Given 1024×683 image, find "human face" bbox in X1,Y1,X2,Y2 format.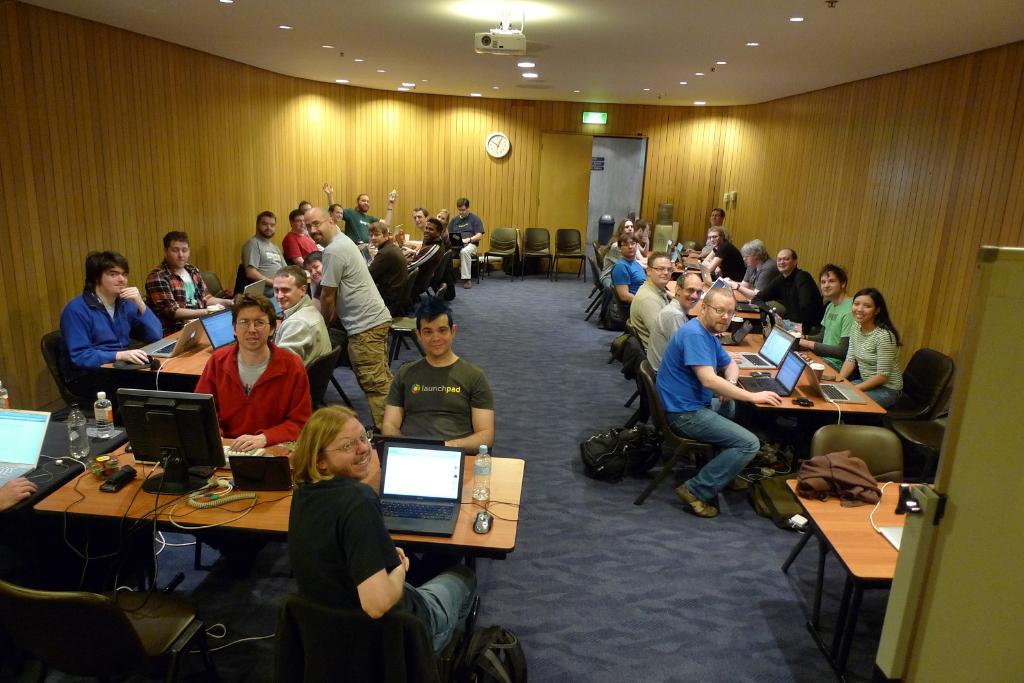
257,218,273,236.
